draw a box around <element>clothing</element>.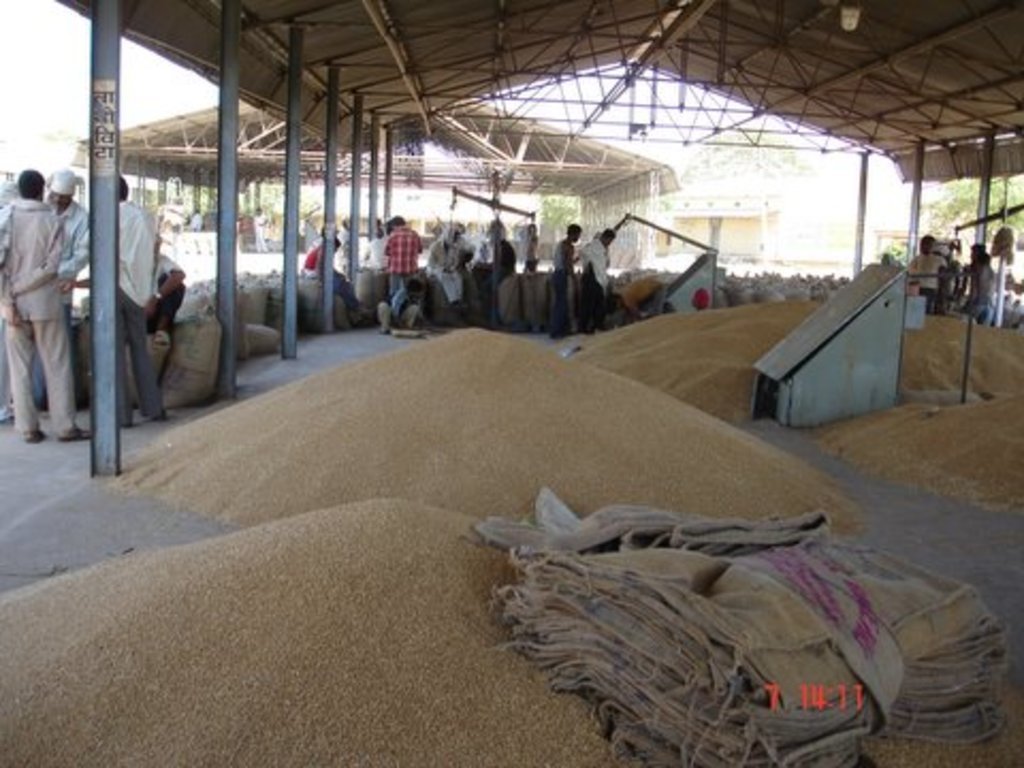
pyautogui.locateOnScreen(939, 258, 962, 305).
